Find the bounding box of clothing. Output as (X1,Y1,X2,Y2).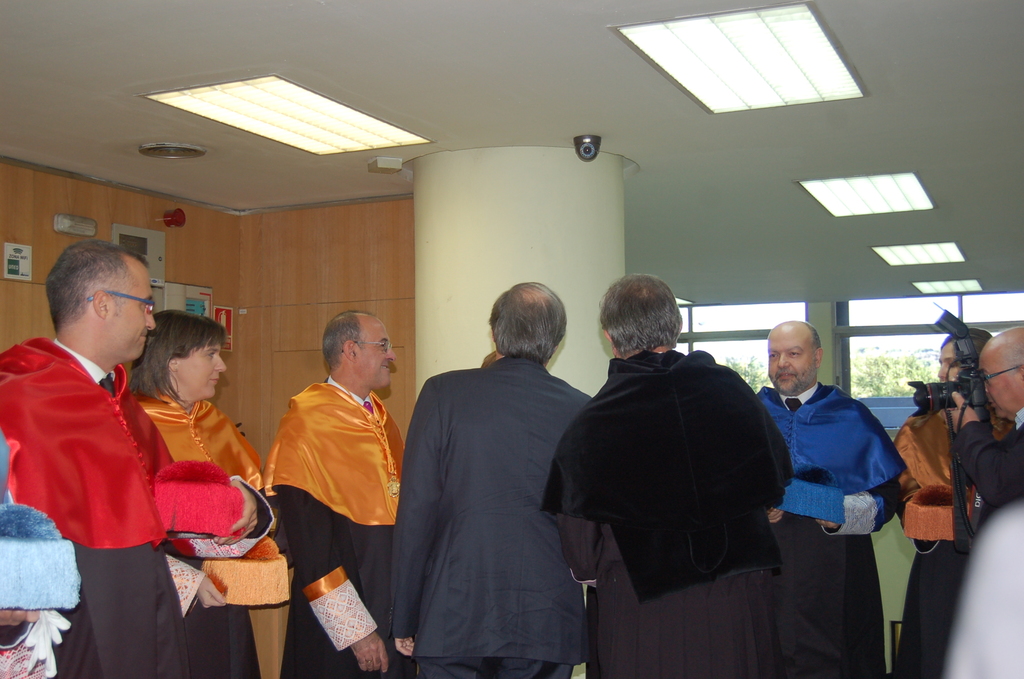
(391,357,593,678).
